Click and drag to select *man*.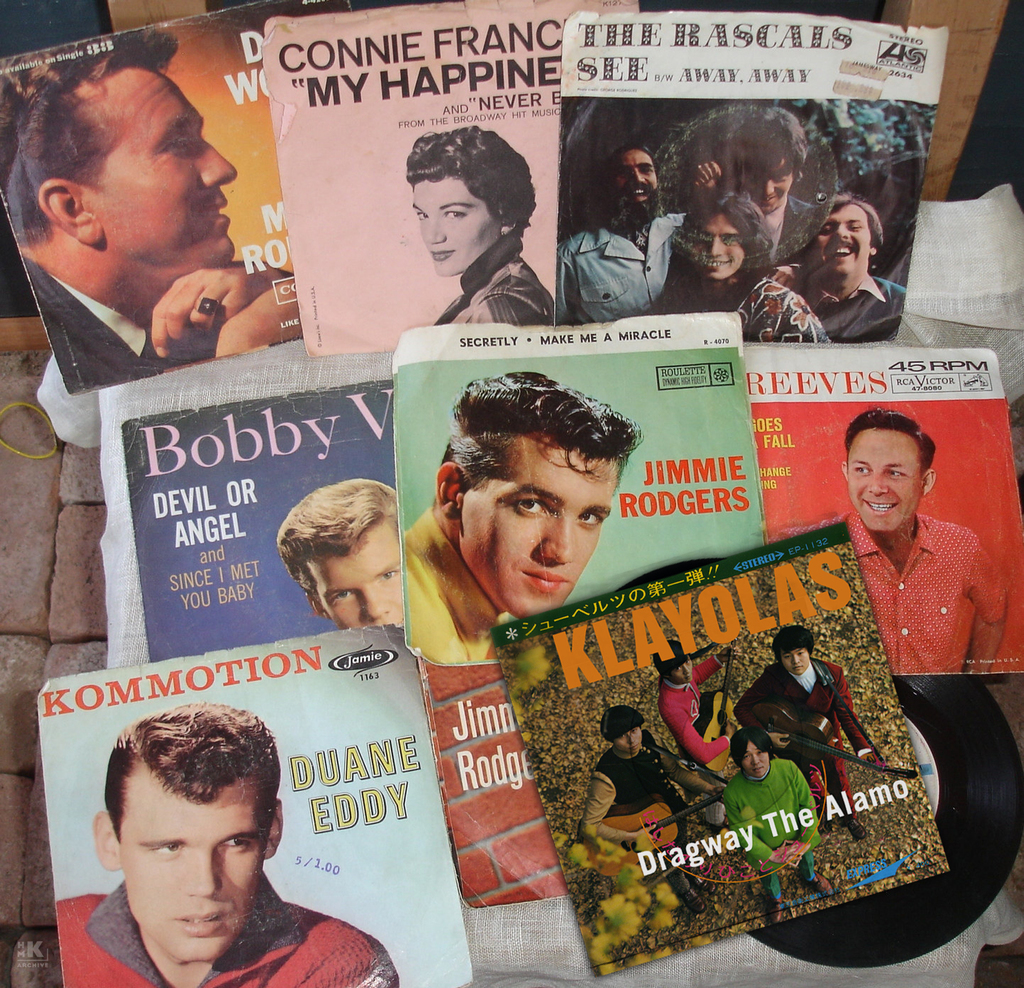
Selection: locate(721, 724, 832, 921).
